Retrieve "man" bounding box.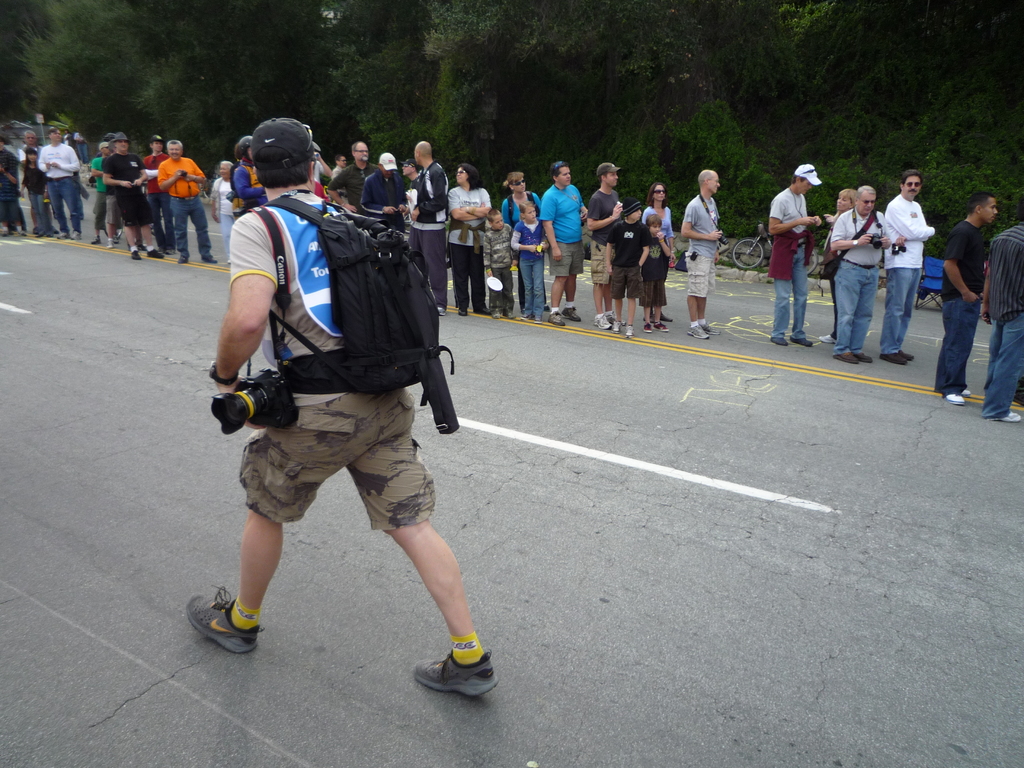
Bounding box: rect(539, 162, 588, 332).
